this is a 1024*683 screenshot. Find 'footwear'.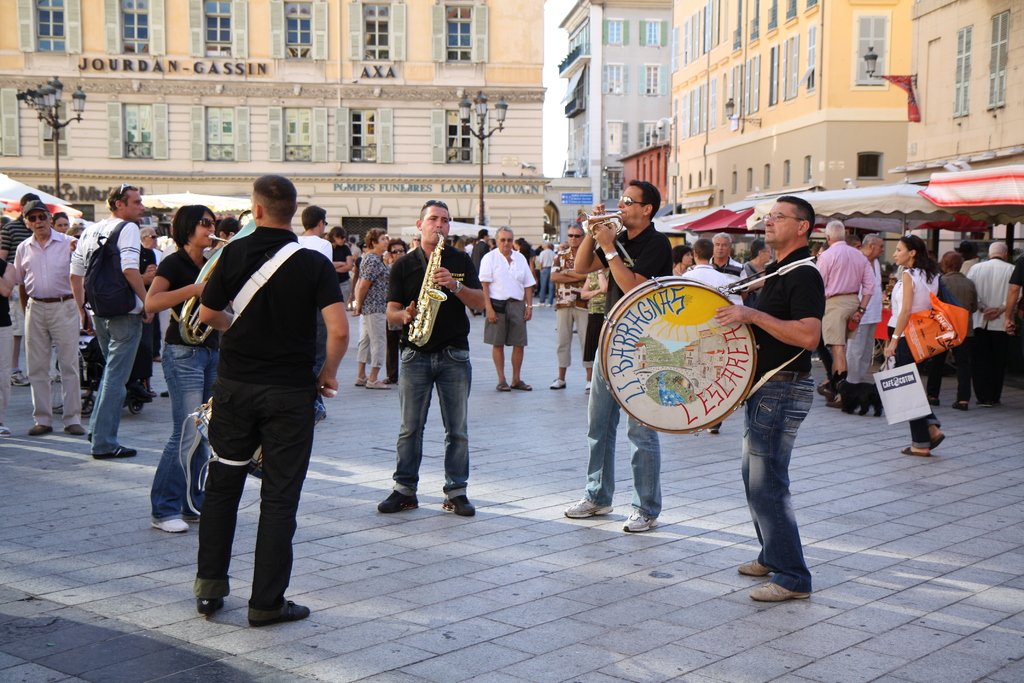
Bounding box: region(622, 509, 658, 532).
